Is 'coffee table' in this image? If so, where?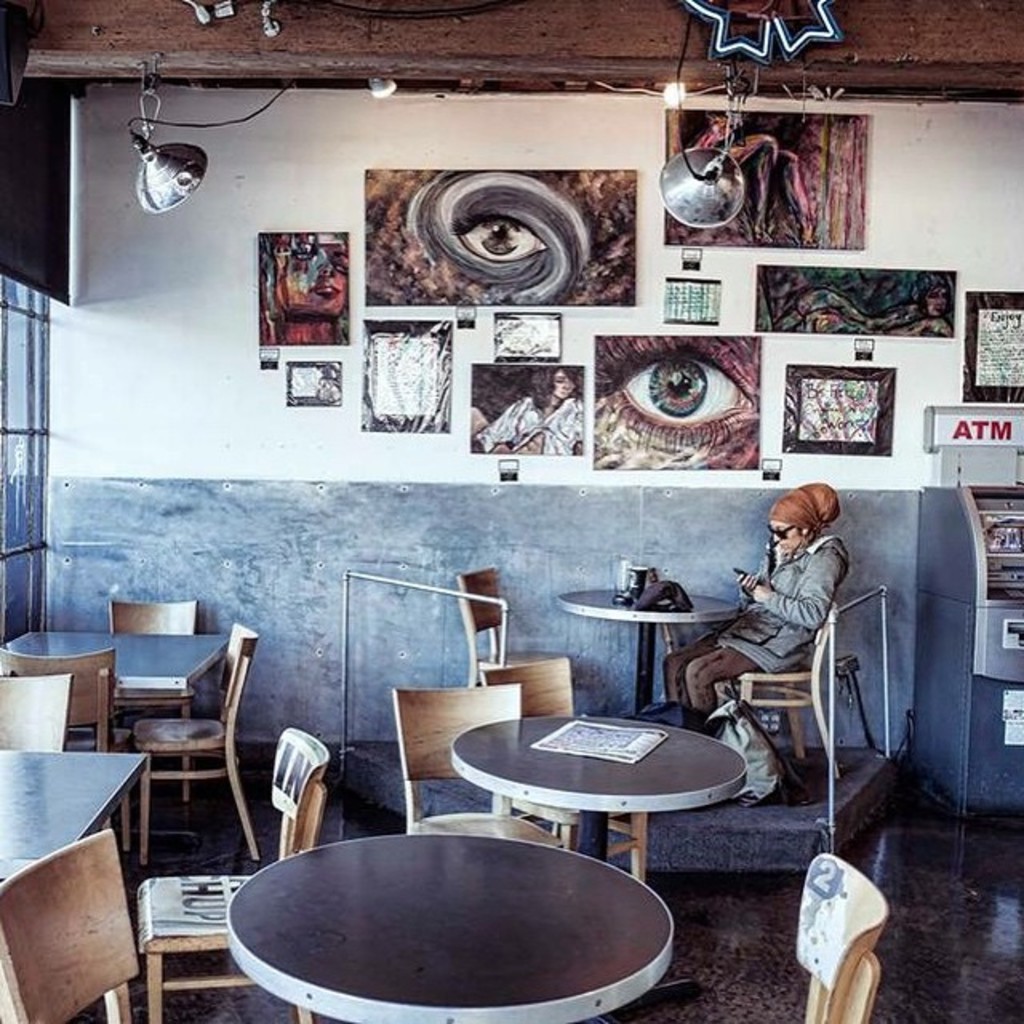
Yes, at region(0, 616, 235, 814).
